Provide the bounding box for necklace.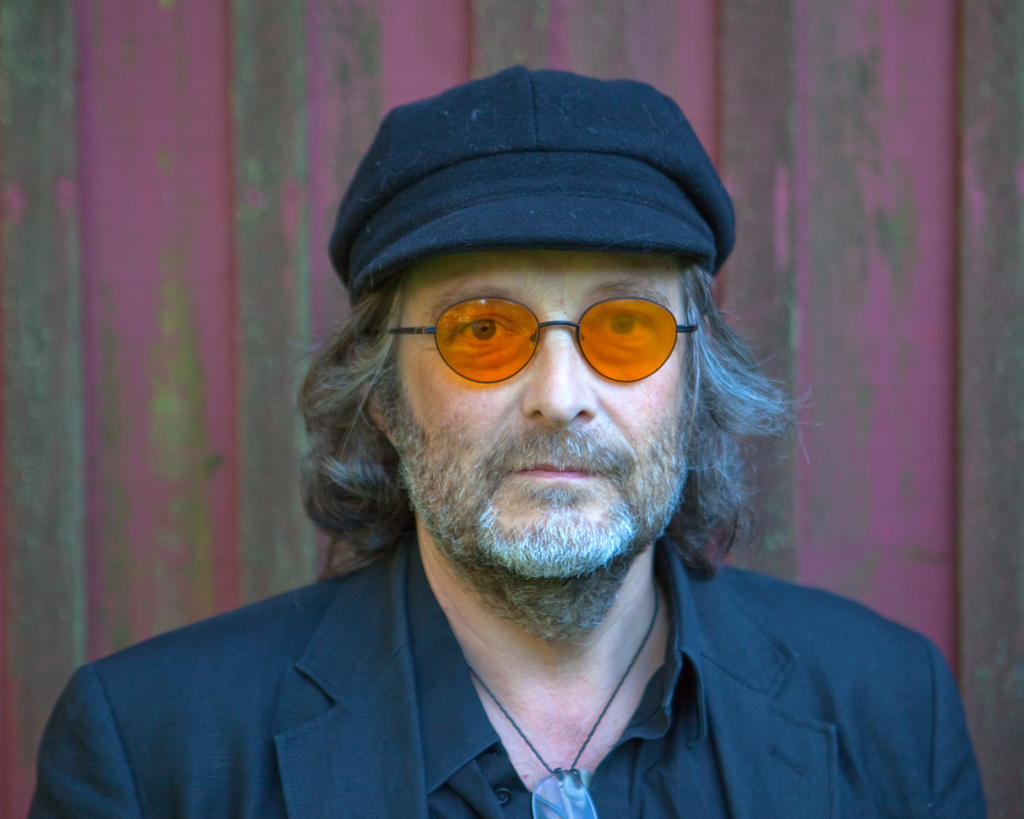
(x1=465, y1=587, x2=655, y2=818).
